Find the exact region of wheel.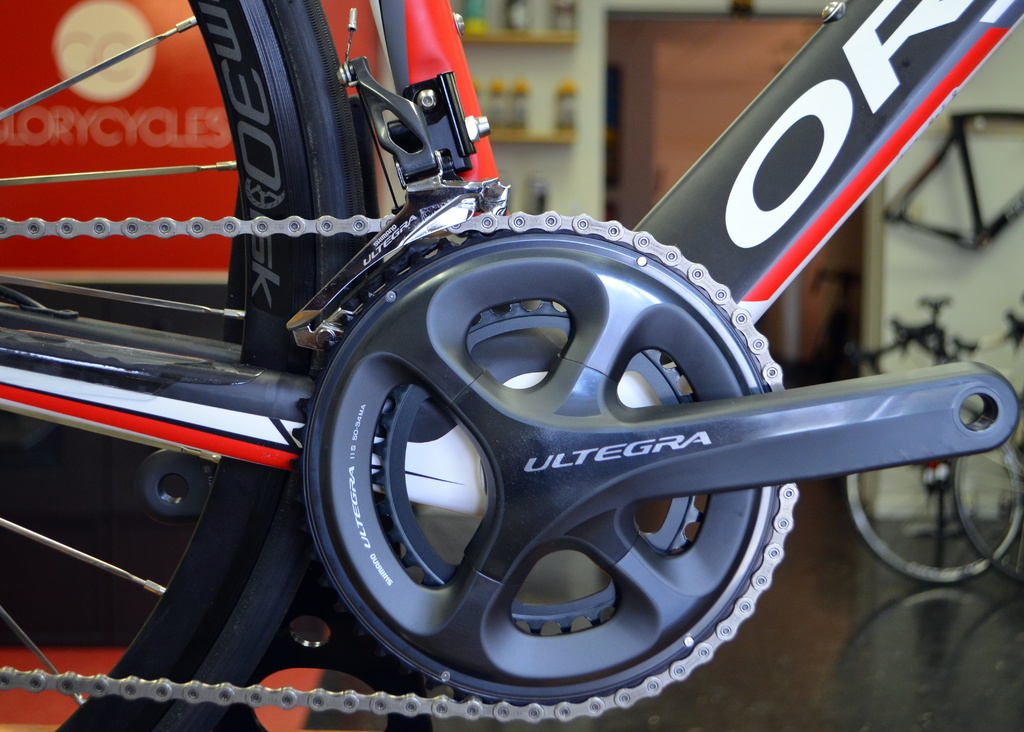
Exact region: [834, 407, 1023, 586].
